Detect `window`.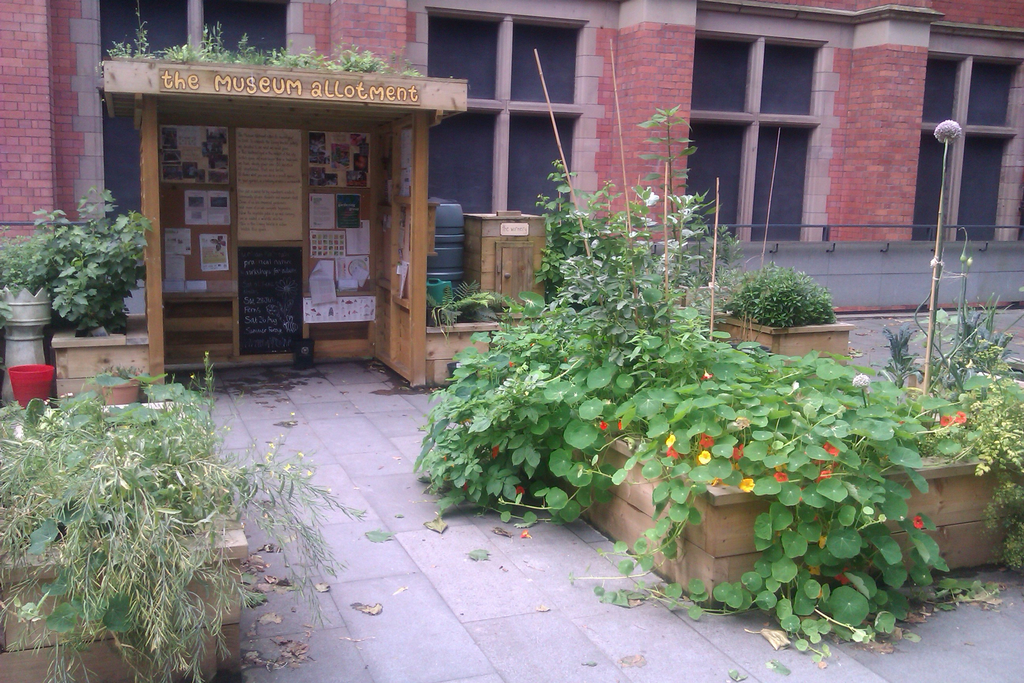
Detected at left=914, top=55, right=1015, bottom=240.
